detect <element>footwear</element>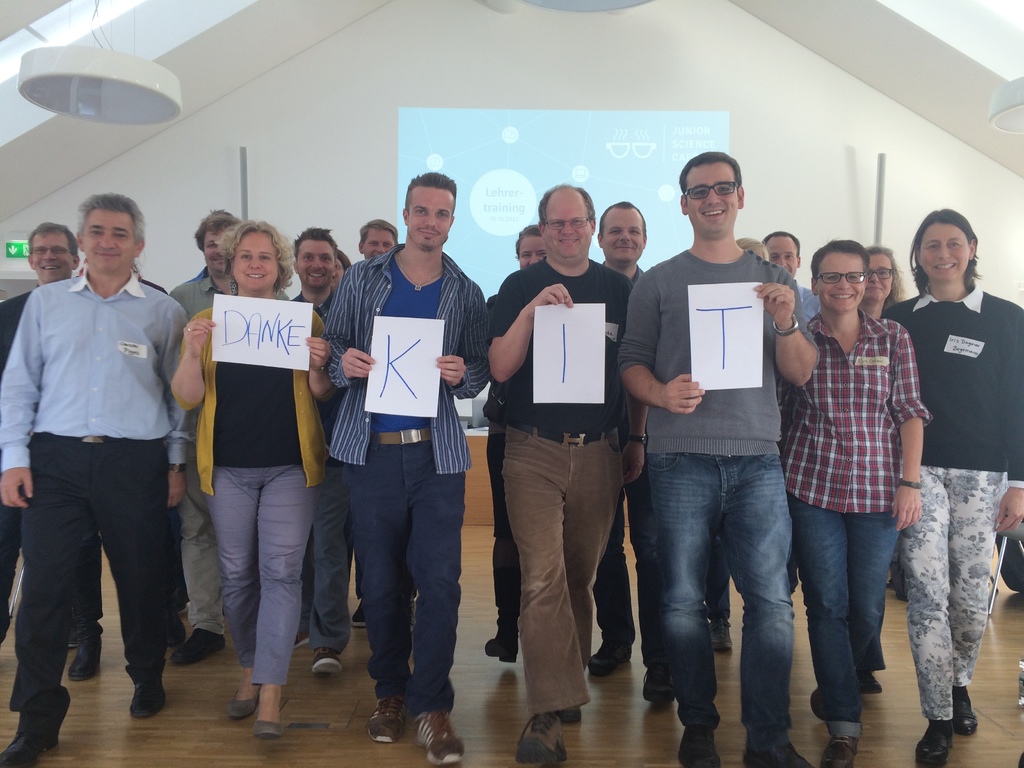
<region>127, 676, 163, 724</region>
